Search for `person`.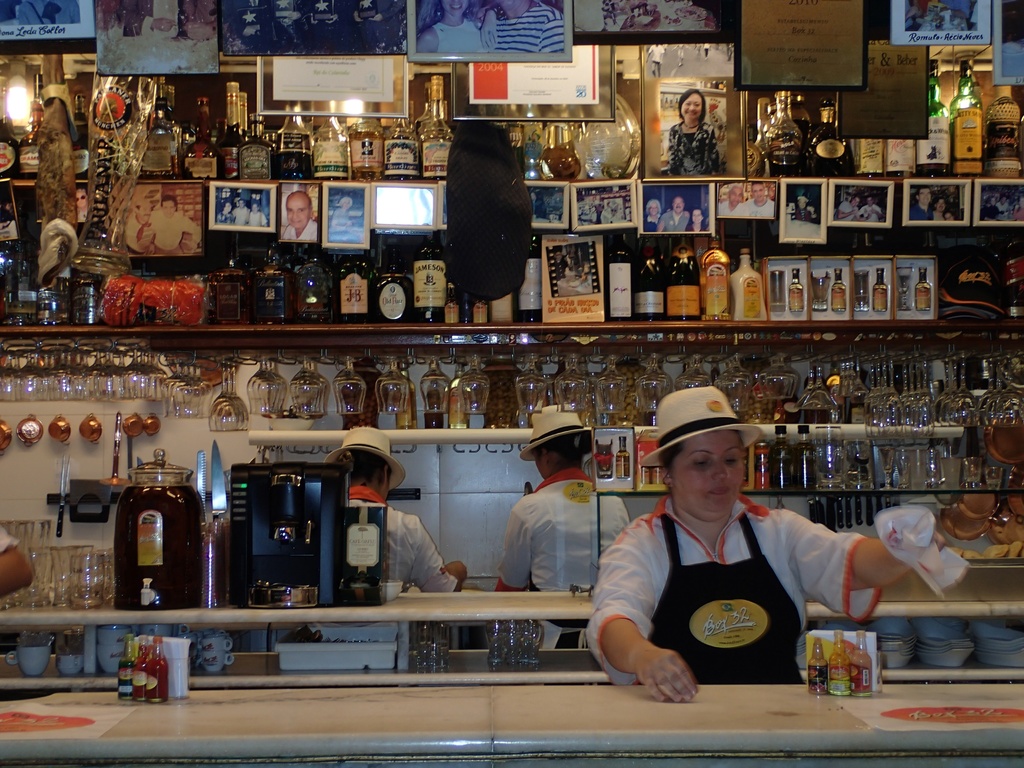
Found at crop(285, 188, 317, 243).
